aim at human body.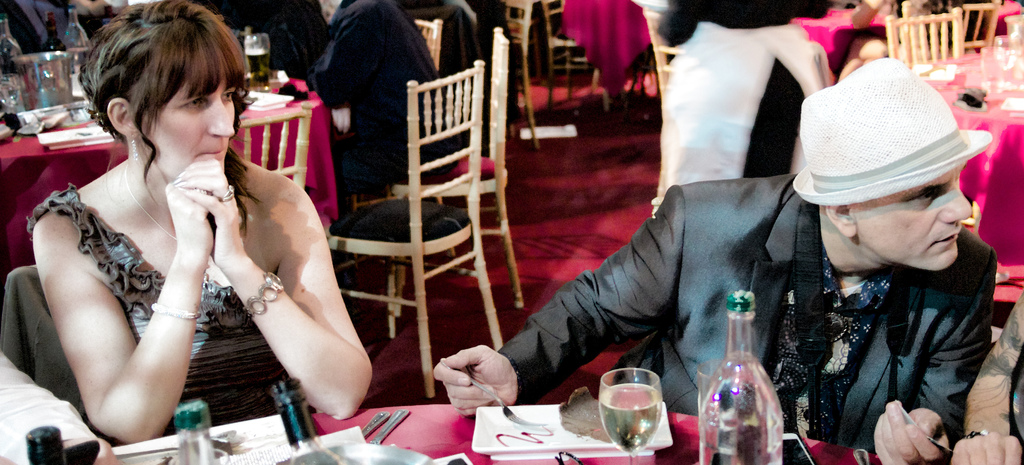
Aimed at select_region(652, 0, 836, 216).
